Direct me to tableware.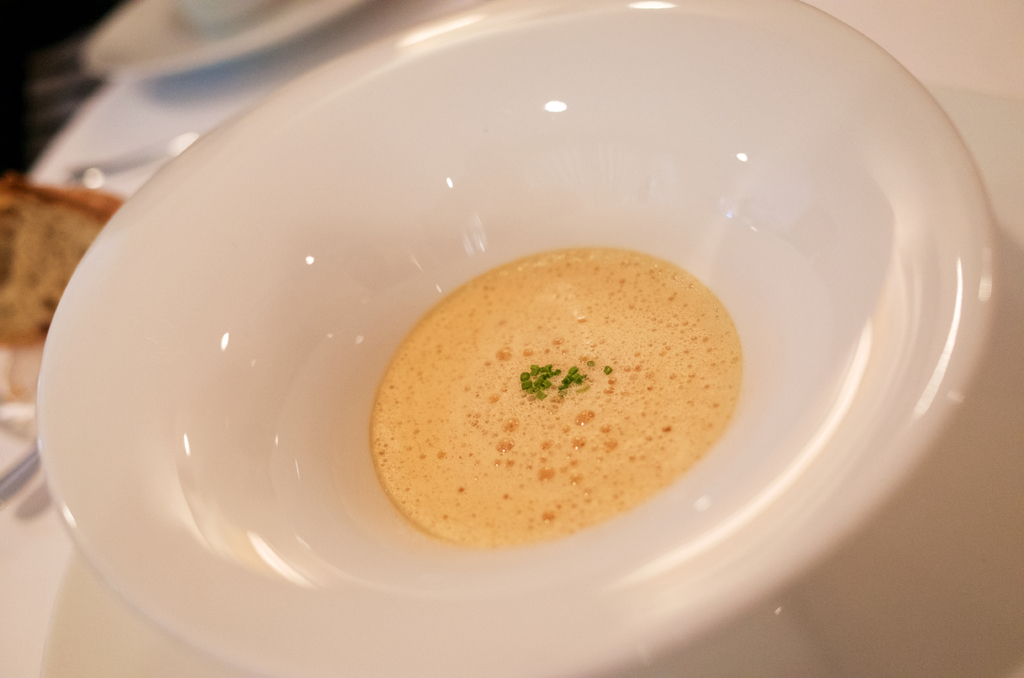
Direction: (x1=79, y1=0, x2=383, y2=94).
